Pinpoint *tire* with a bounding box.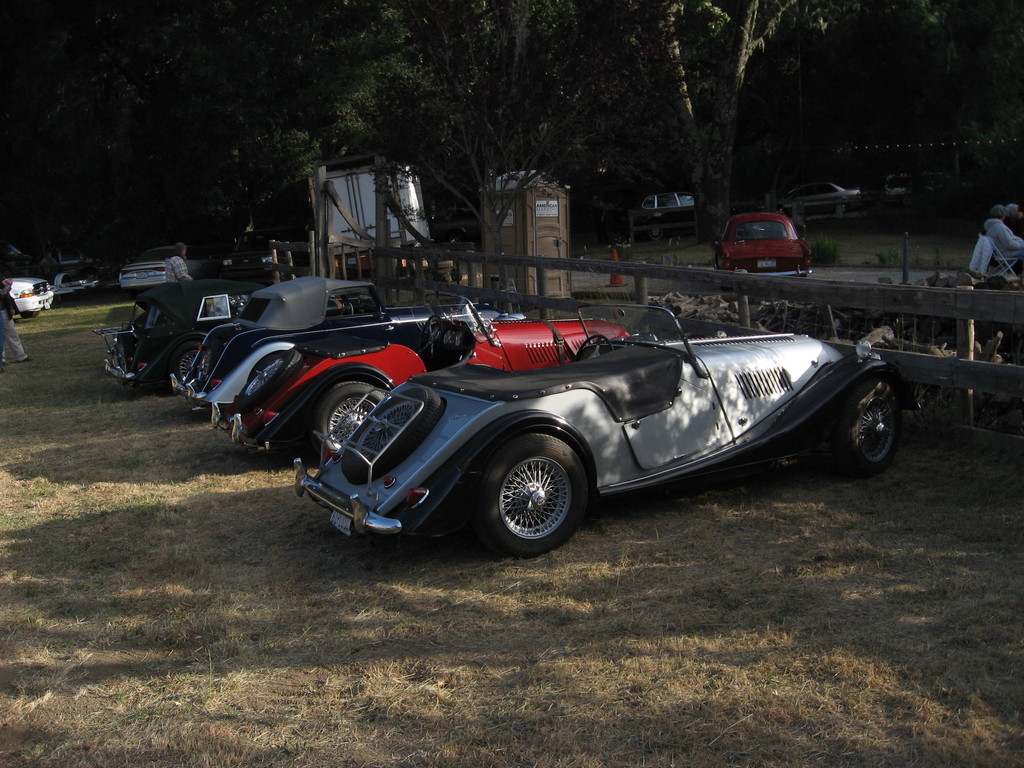
pyautogui.locateOnScreen(19, 312, 39, 319).
